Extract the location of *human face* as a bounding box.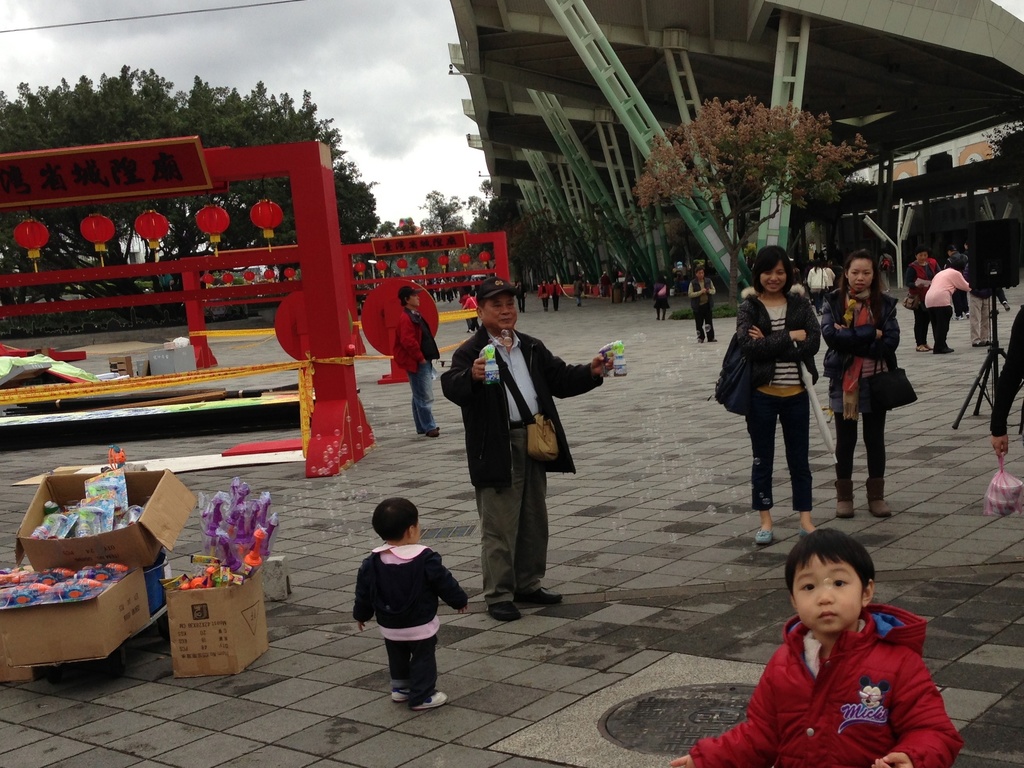
(483, 295, 516, 328).
